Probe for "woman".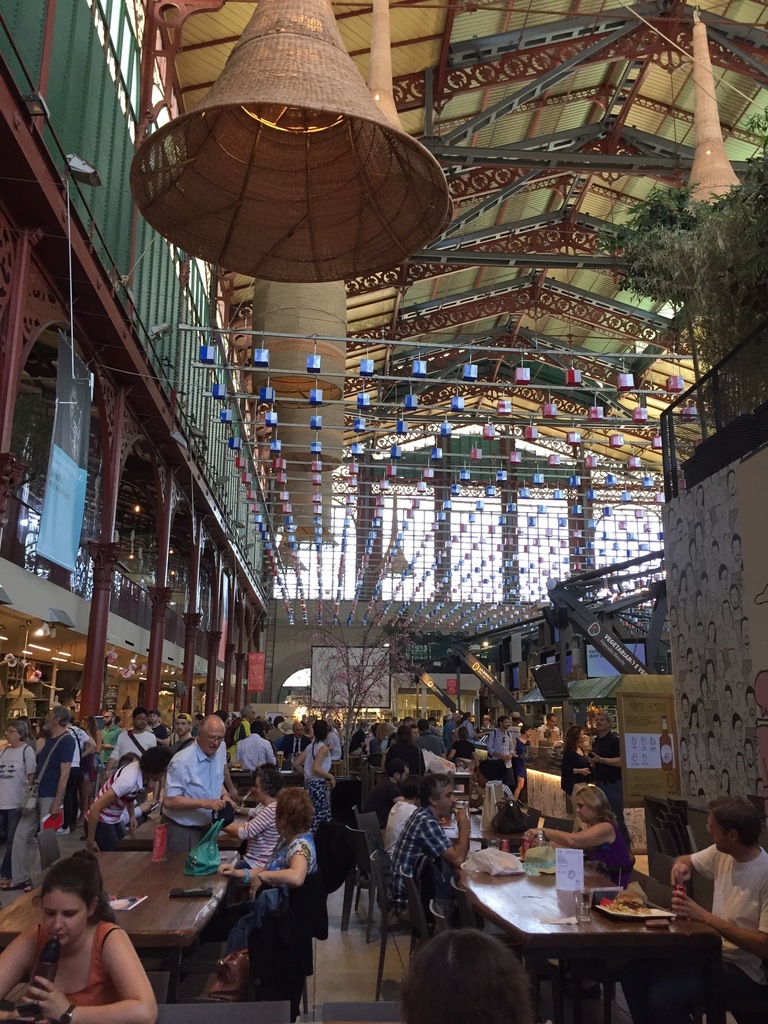
Probe result: <bbox>292, 718, 335, 831</bbox>.
